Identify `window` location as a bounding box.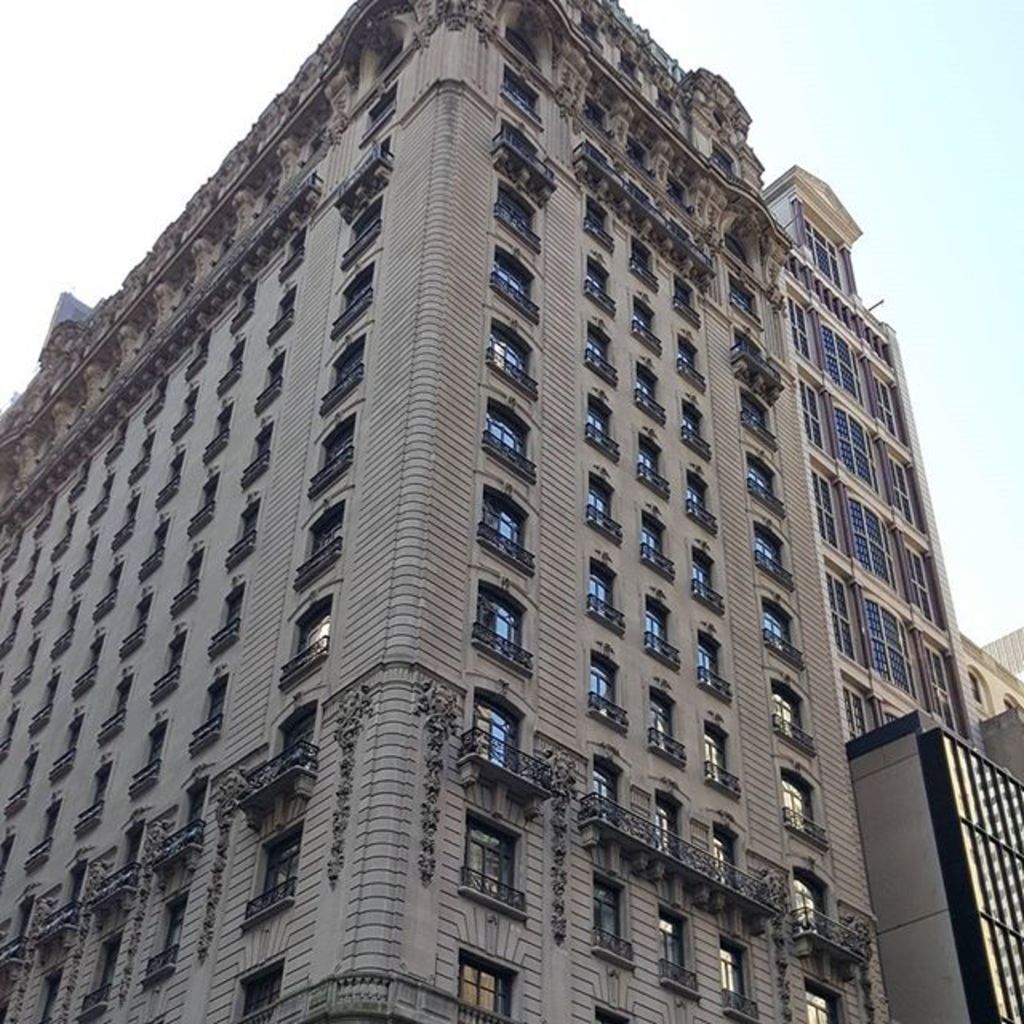
718:842:725:866.
